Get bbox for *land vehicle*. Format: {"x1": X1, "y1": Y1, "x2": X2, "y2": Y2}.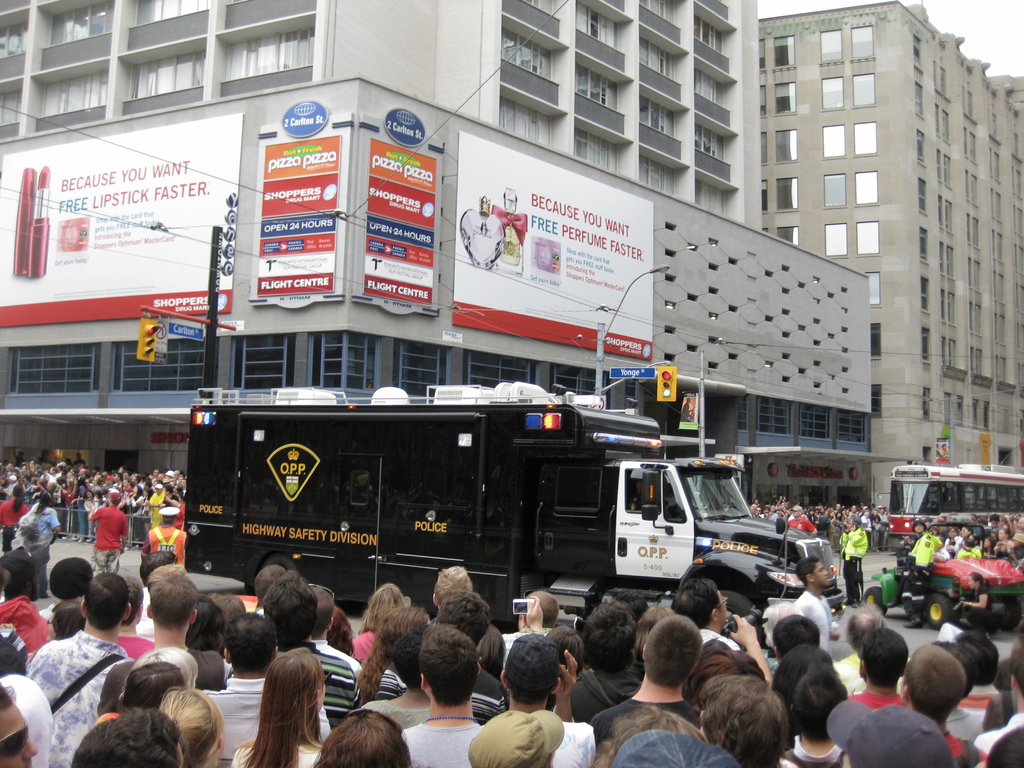
{"x1": 140, "y1": 406, "x2": 831, "y2": 621}.
